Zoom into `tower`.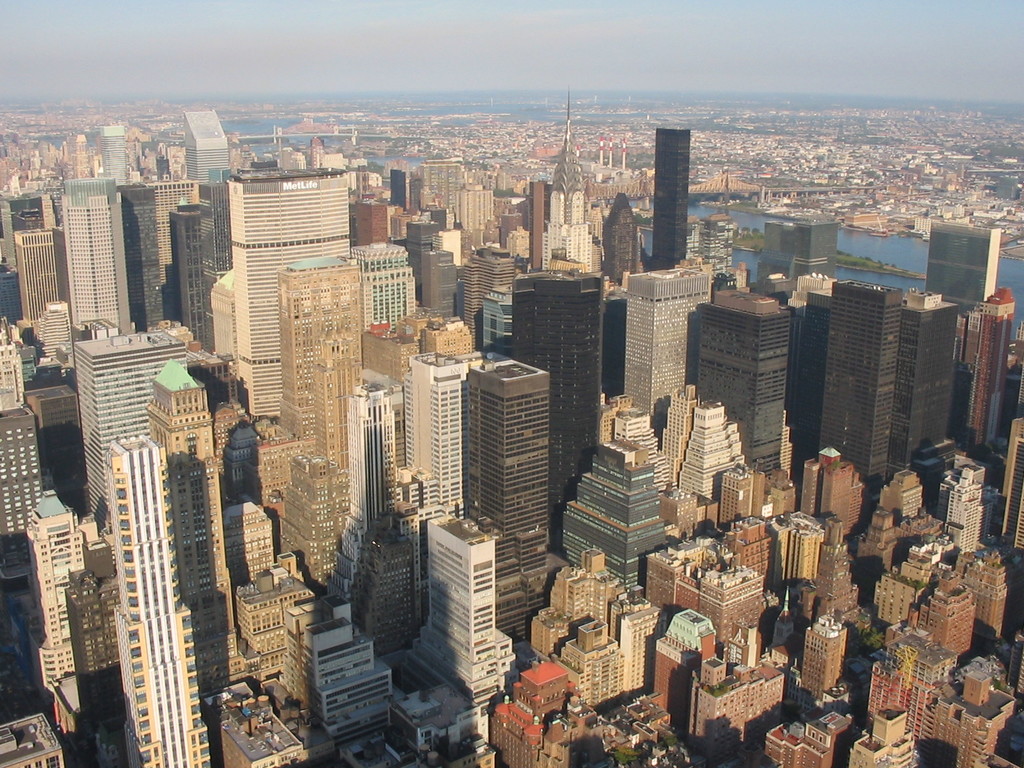
Zoom target: bbox(170, 199, 206, 343).
